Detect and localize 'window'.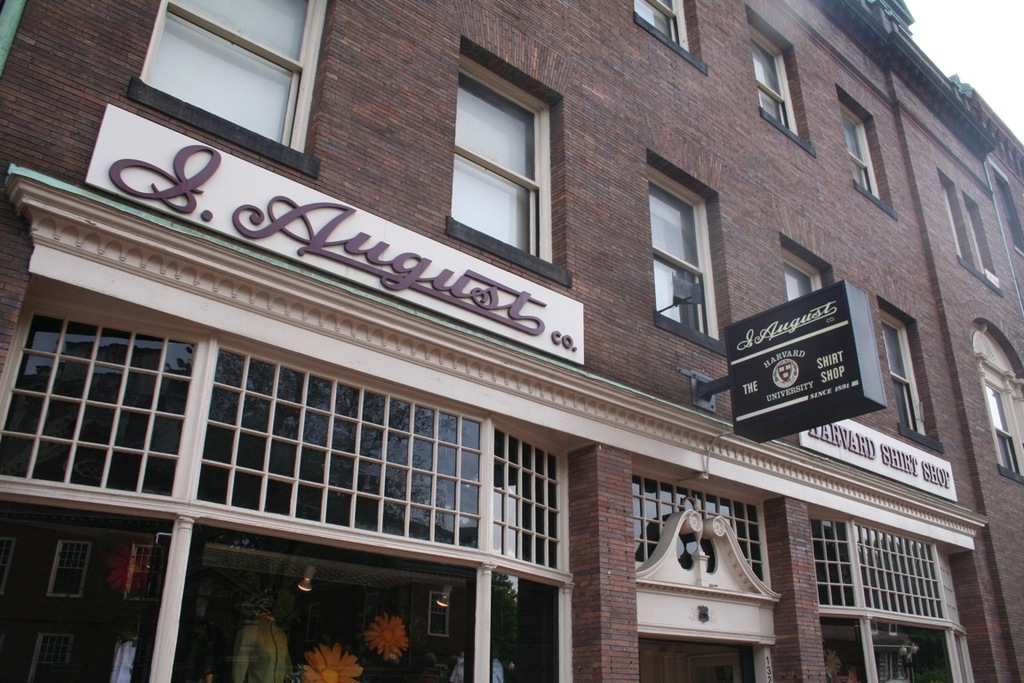
Localized at [631, 0, 683, 44].
